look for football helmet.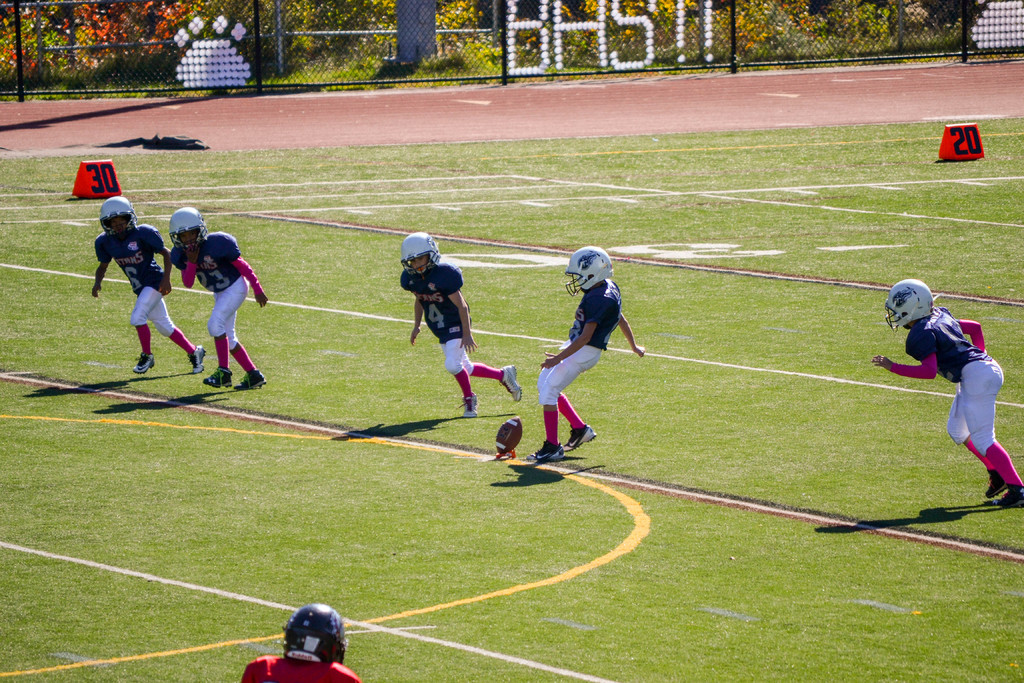
Found: box=[163, 209, 207, 255].
